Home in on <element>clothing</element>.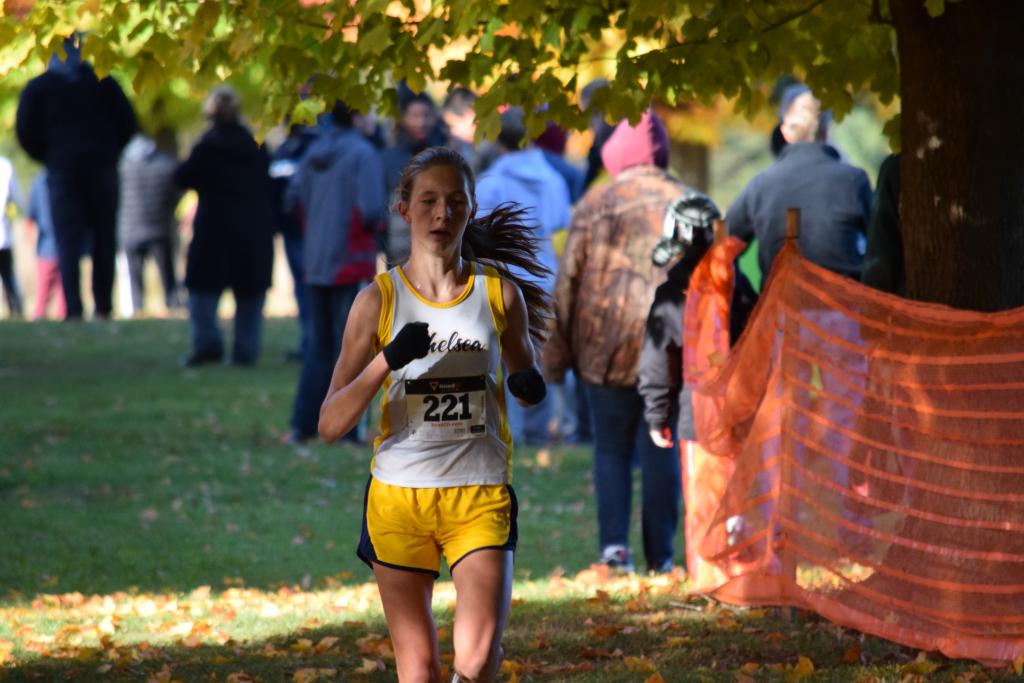
Homed in at 188, 286, 264, 360.
